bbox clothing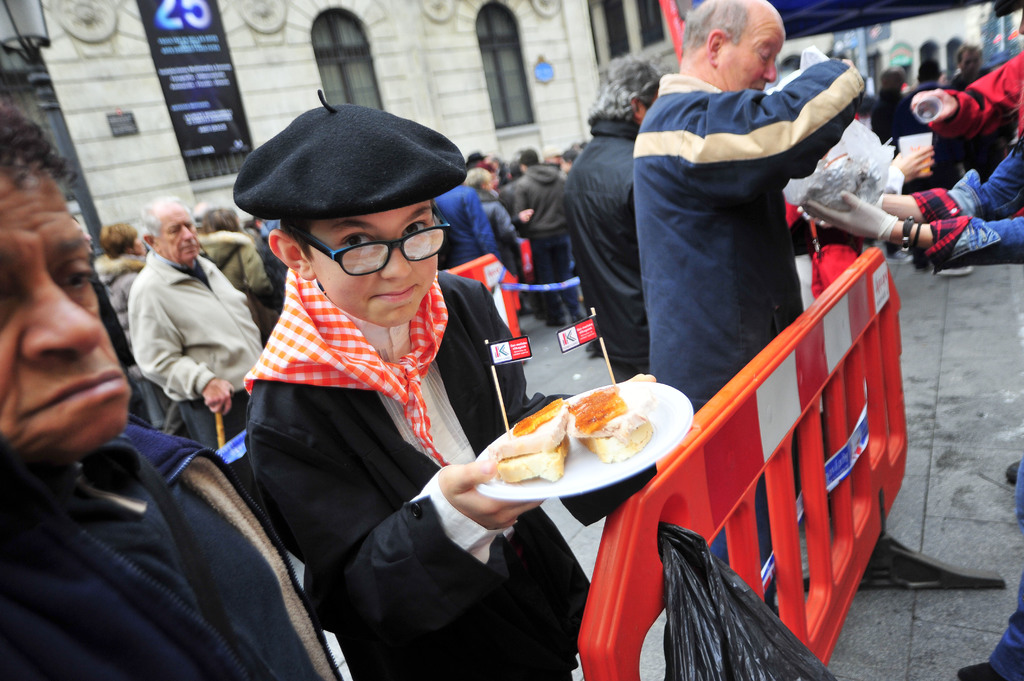
[430,187,508,266]
